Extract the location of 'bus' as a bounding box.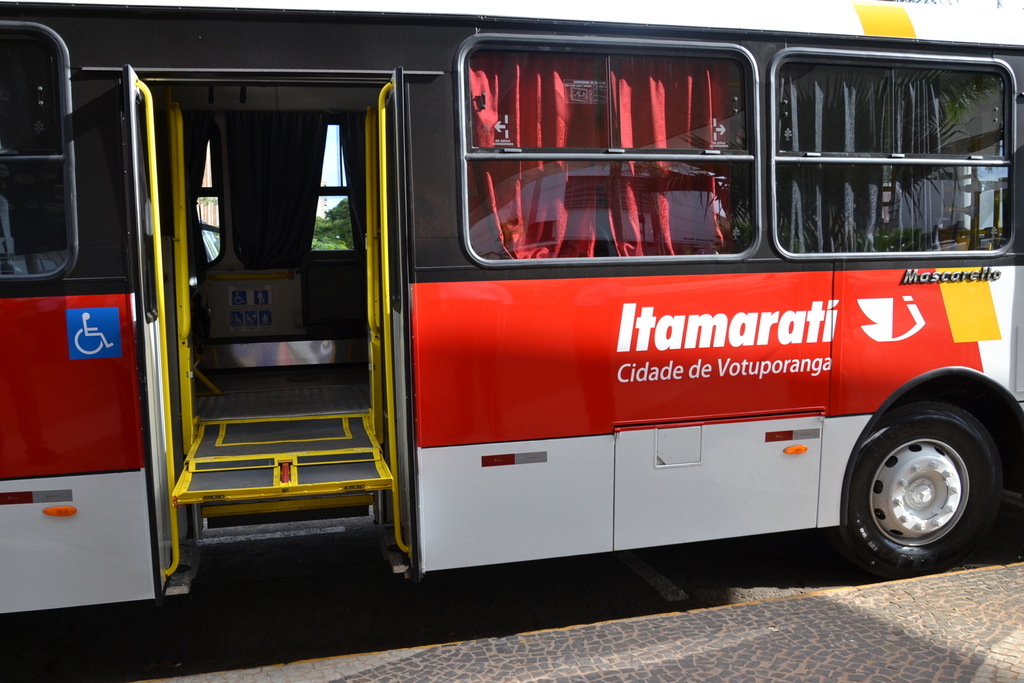
region(0, 0, 1023, 614).
